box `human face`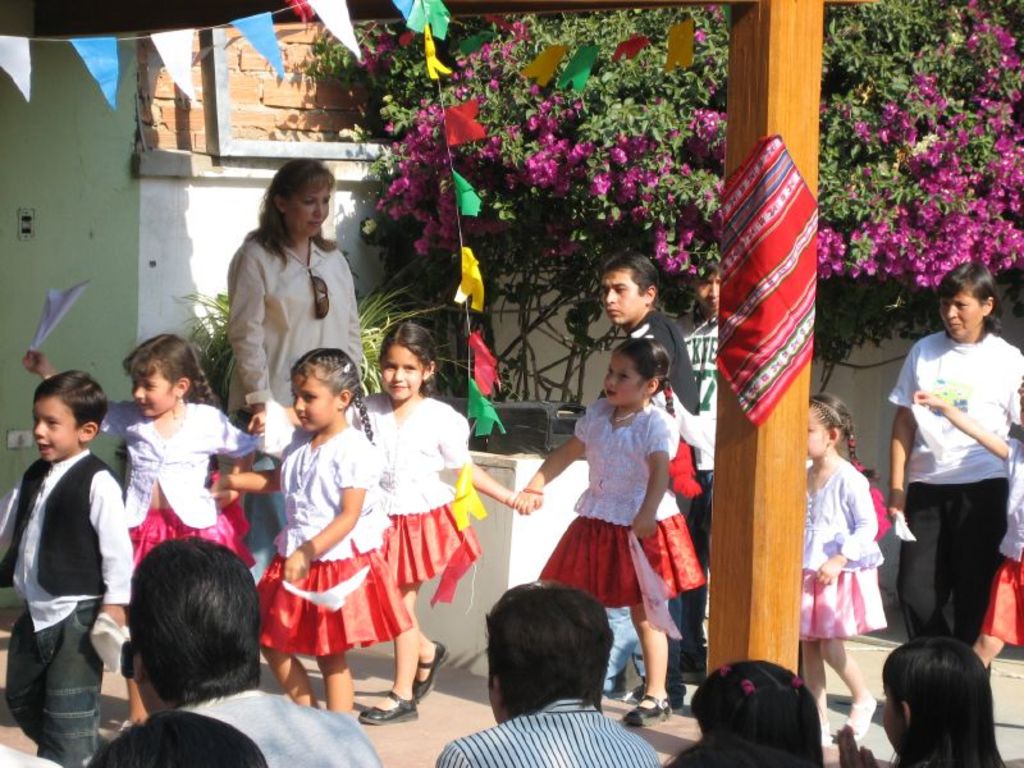
BBox(804, 403, 833, 461)
